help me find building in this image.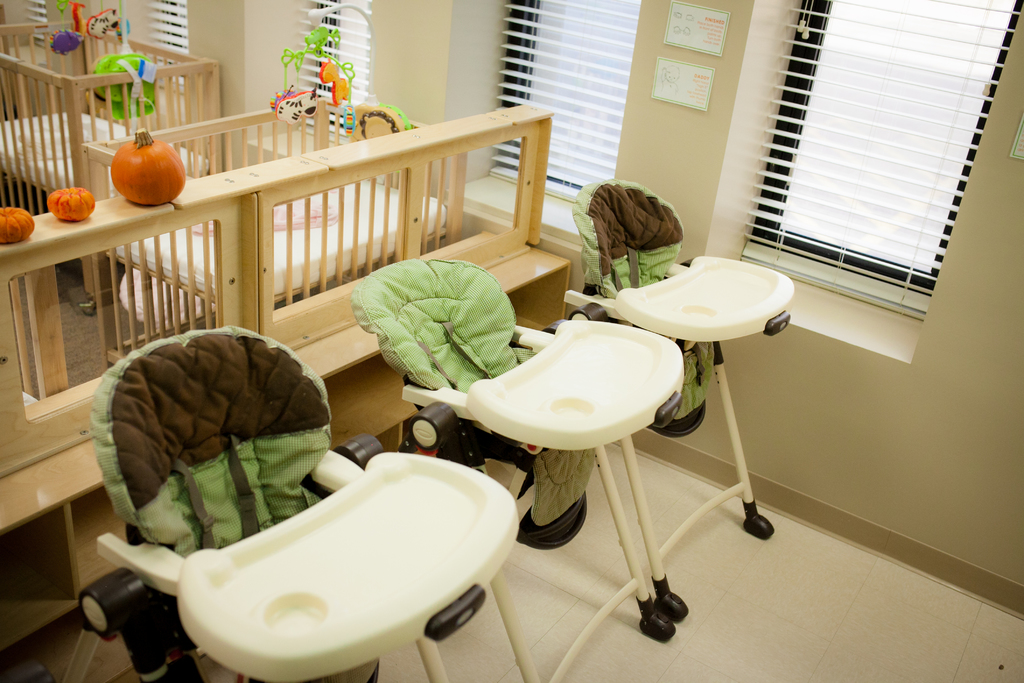
Found it: bbox=(0, 0, 1023, 682).
